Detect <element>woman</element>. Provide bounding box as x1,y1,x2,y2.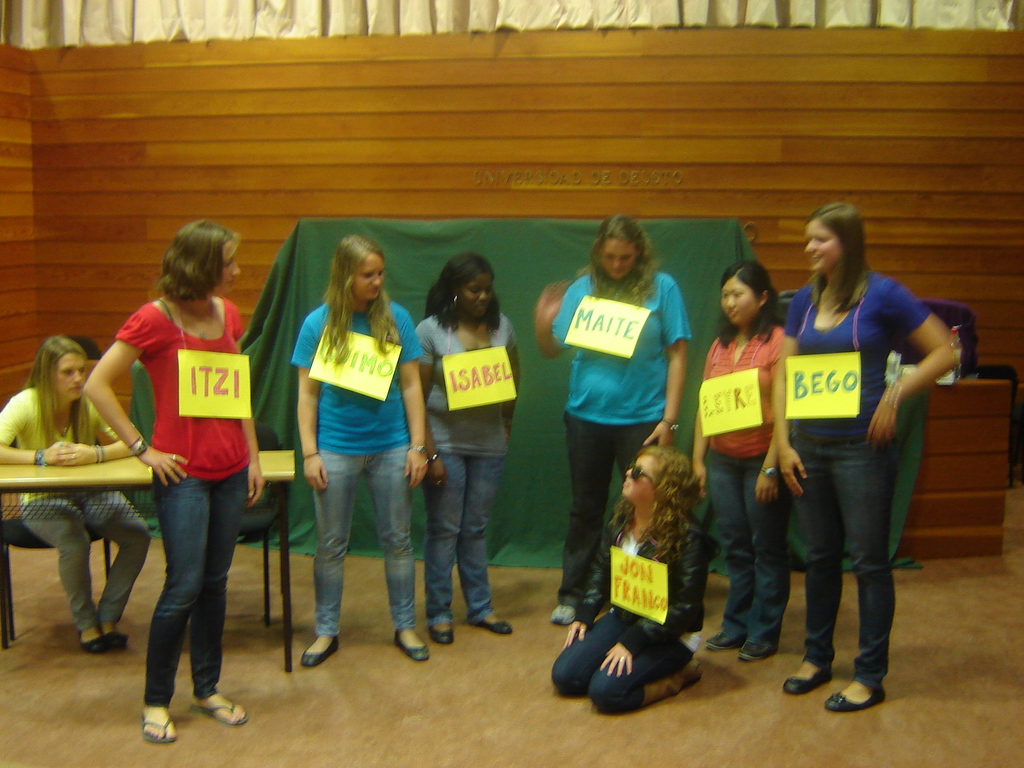
531,216,689,625.
